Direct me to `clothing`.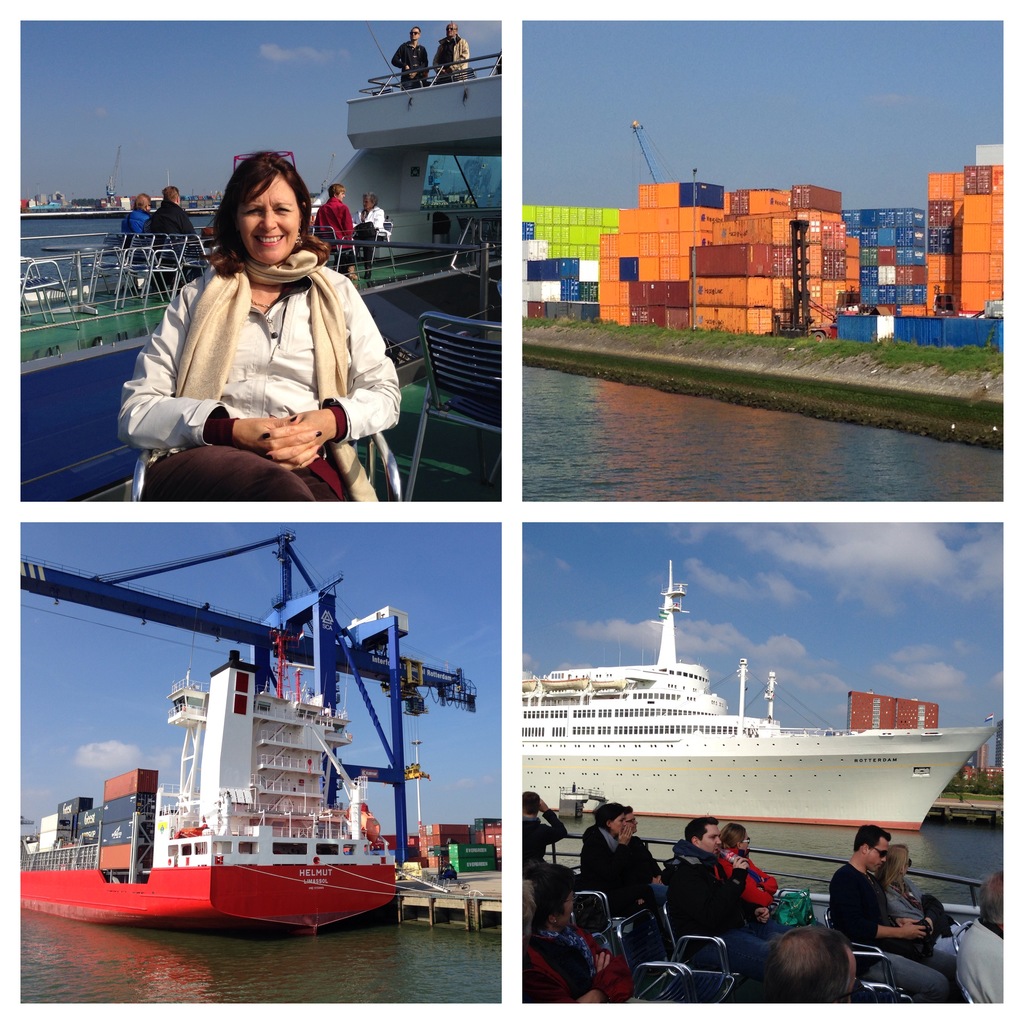
Direction: bbox(666, 841, 769, 975).
